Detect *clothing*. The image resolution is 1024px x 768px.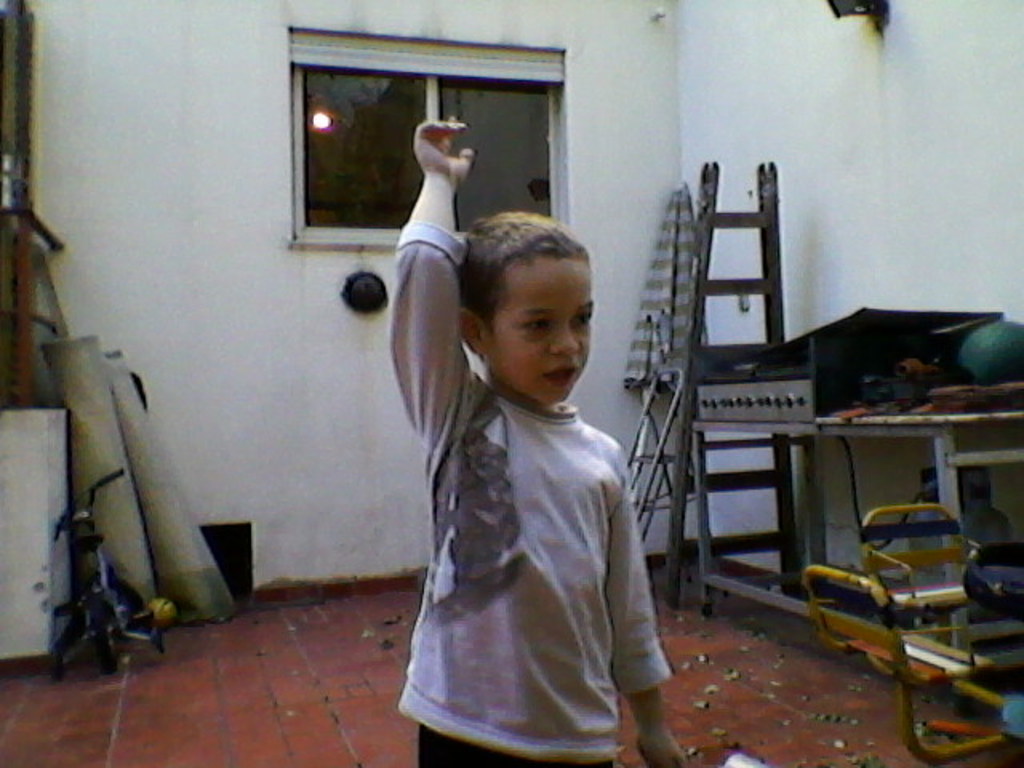
detection(398, 299, 674, 766).
